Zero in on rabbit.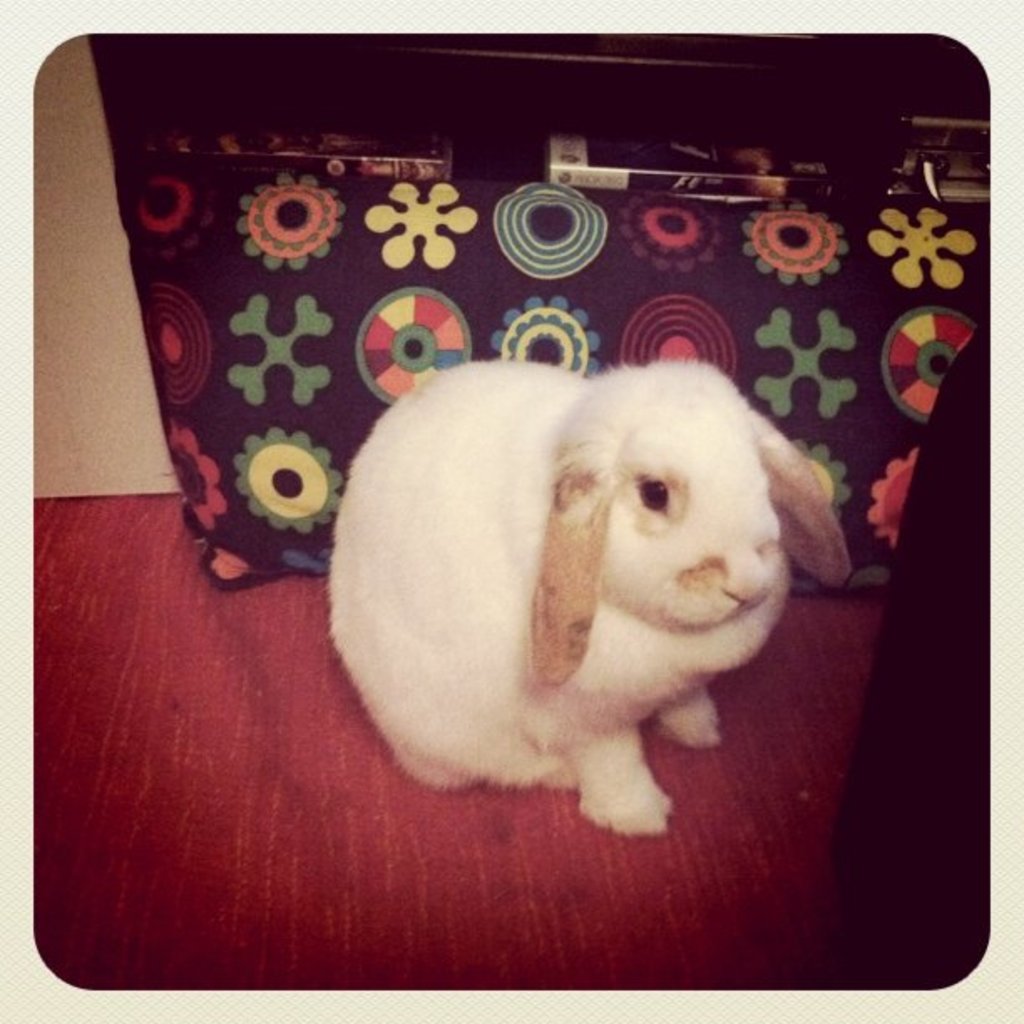
Zeroed in: x1=318, y1=350, x2=862, y2=845.
